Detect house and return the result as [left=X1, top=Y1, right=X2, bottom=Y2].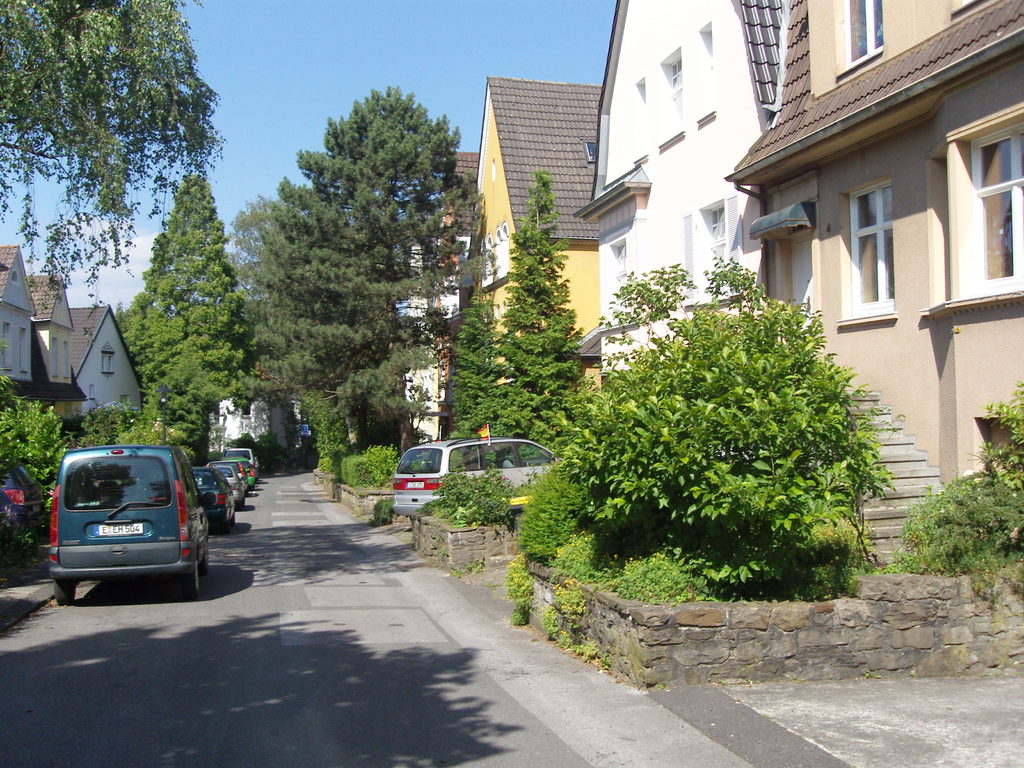
[left=271, top=395, right=309, bottom=457].
